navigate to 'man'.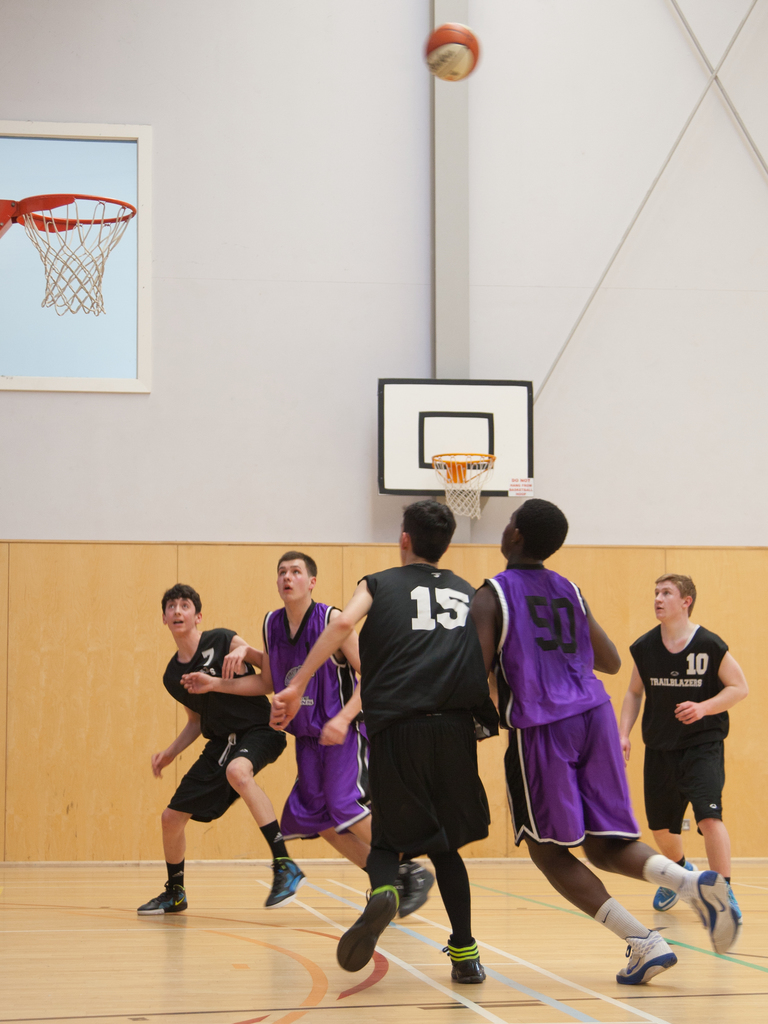
Navigation target: <bbox>463, 505, 742, 994</bbox>.
